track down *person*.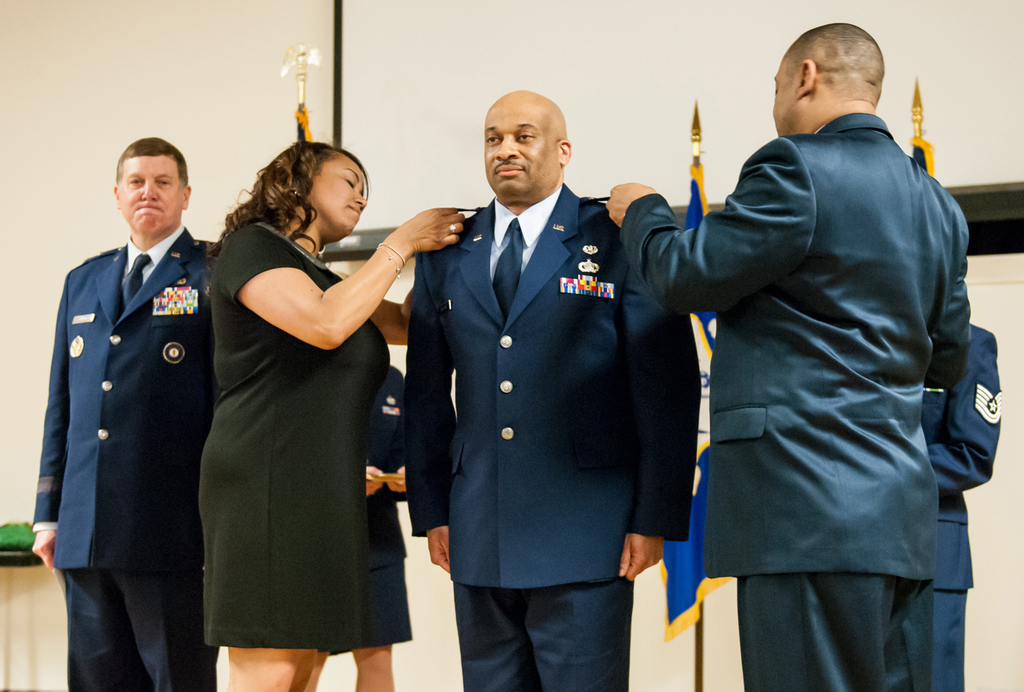
Tracked to left=32, top=127, right=231, bottom=691.
